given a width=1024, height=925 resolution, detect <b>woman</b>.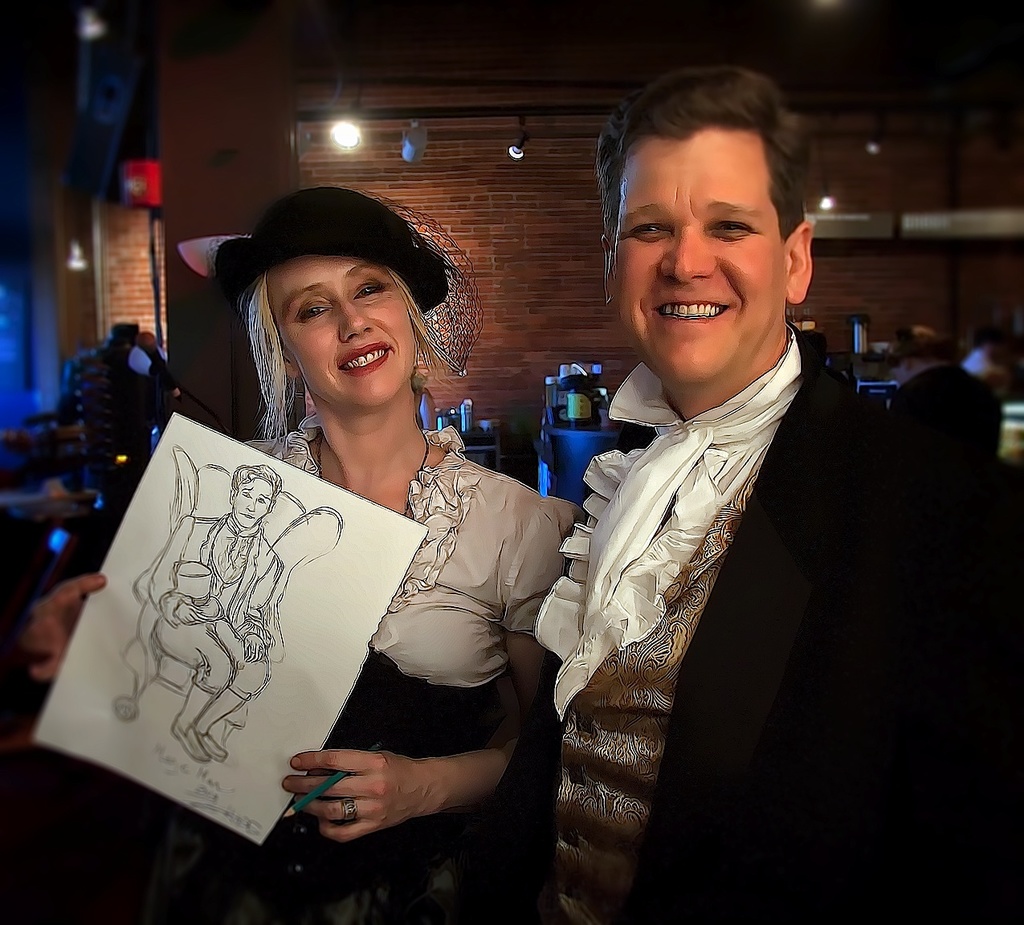
l=138, t=207, r=537, b=878.
